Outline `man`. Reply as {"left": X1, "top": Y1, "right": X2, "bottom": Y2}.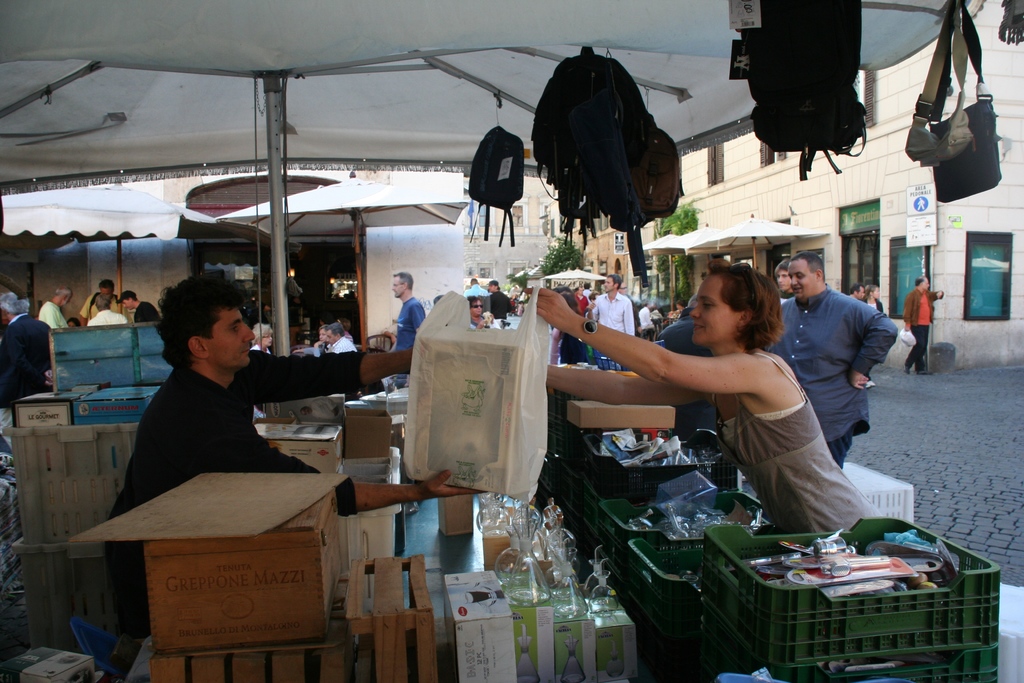
{"left": 775, "top": 261, "right": 792, "bottom": 293}.
